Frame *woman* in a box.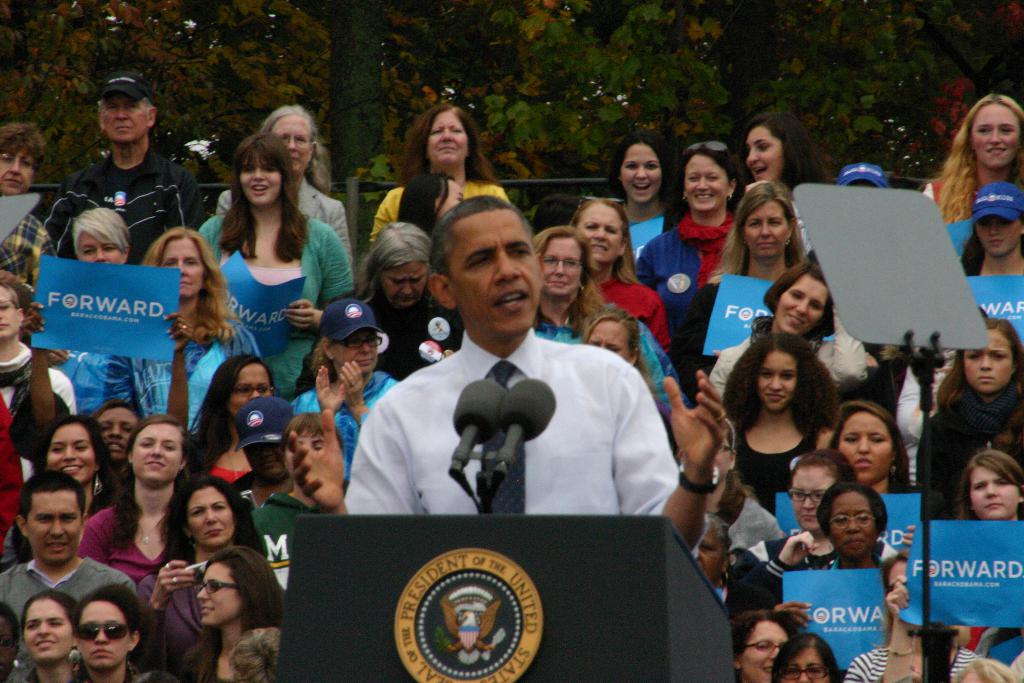
350 223 461 390.
